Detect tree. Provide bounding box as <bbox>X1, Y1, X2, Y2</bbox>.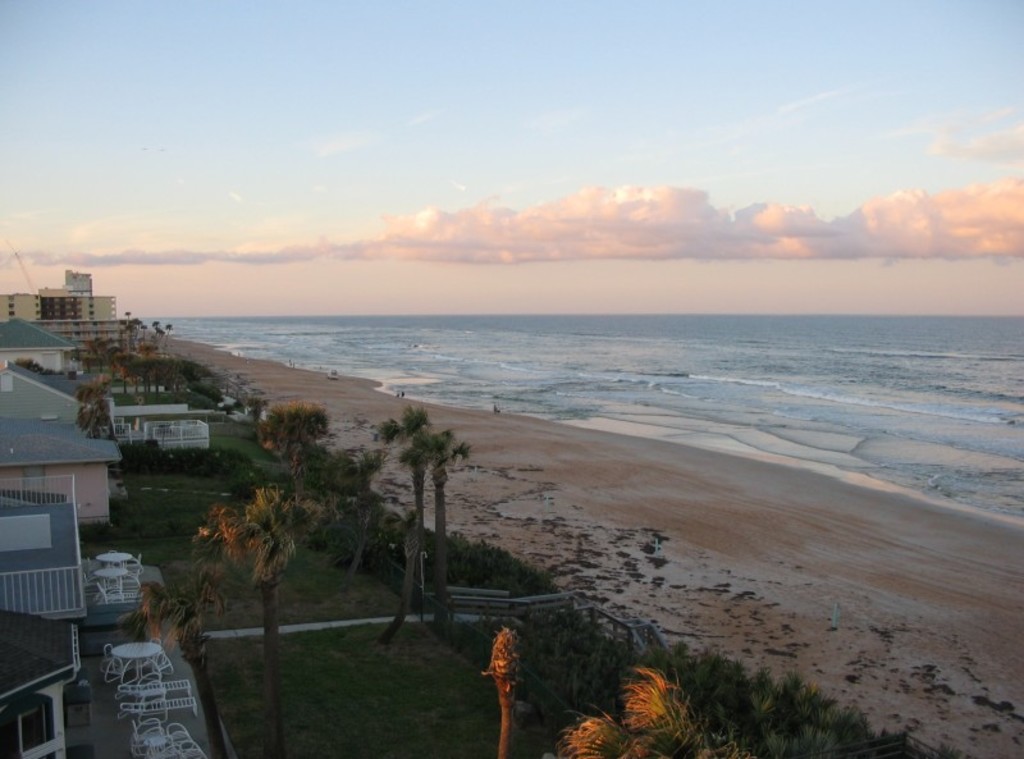
<bbox>479, 622, 525, 758</bbox>.
